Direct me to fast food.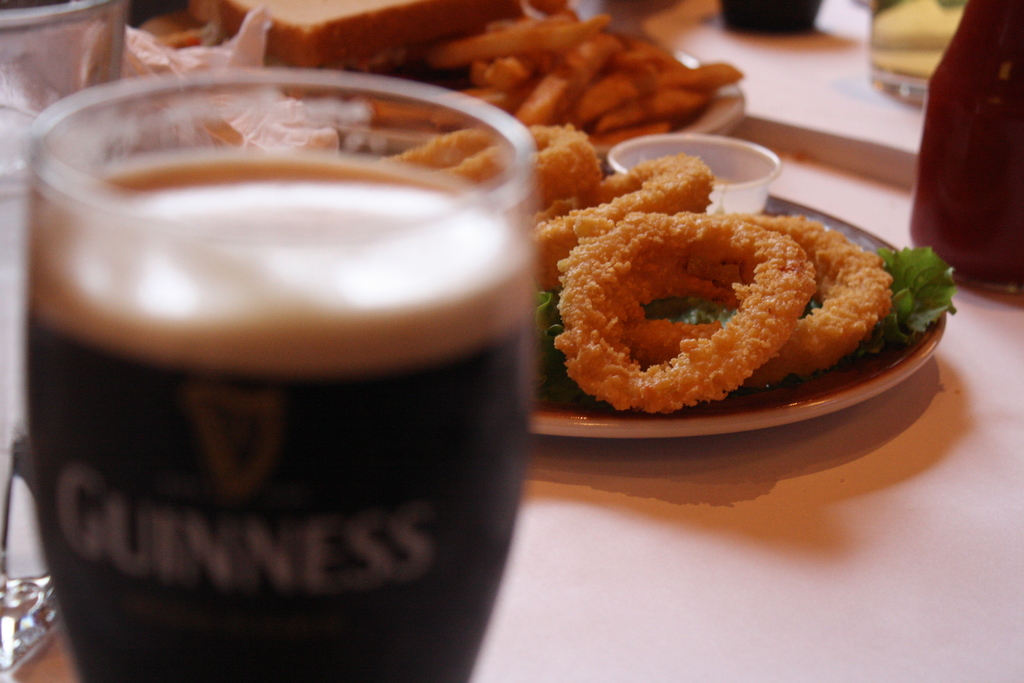
Direction: l=557, t=208, r=811, b=411.
